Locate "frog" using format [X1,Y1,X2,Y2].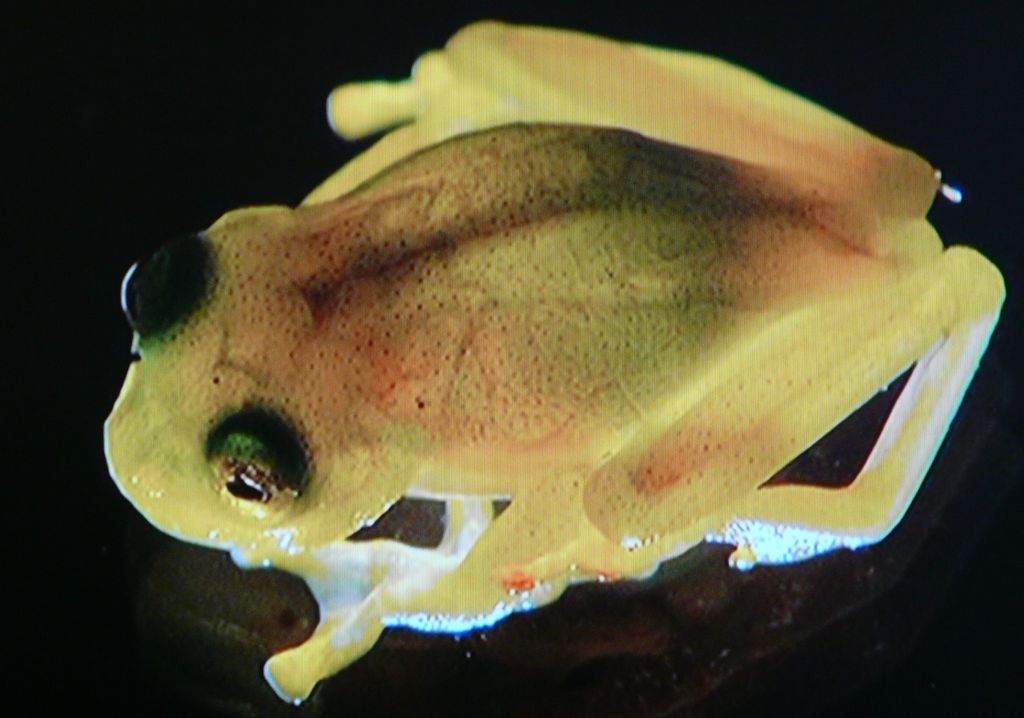
[103,20,1007,708].
